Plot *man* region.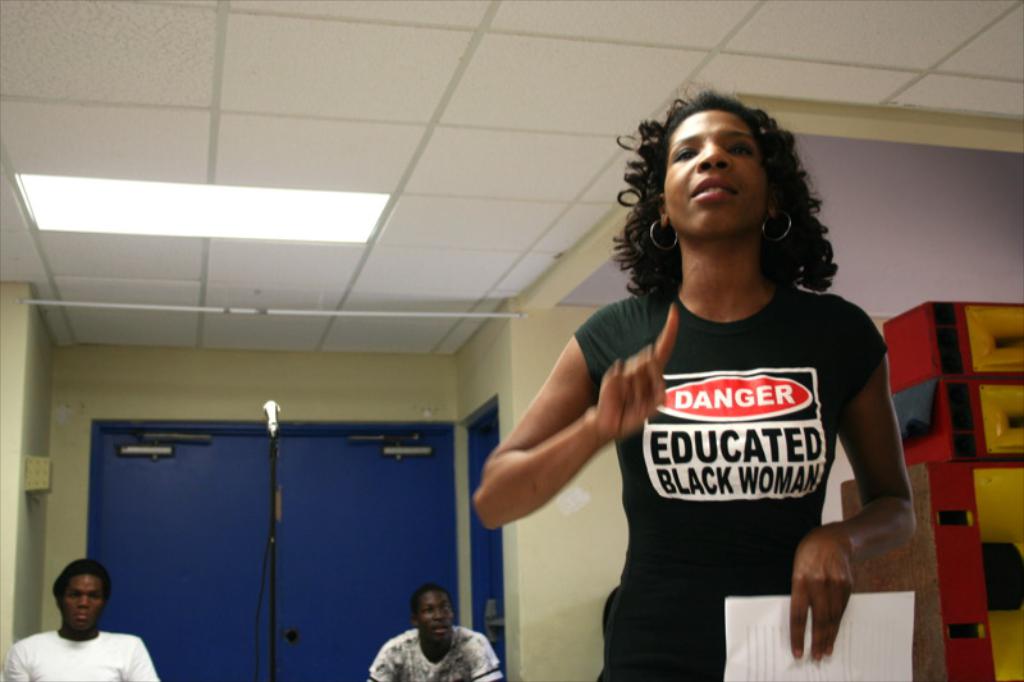
Plotted at [x1=362, y1=580, x2=509, y2=681].
